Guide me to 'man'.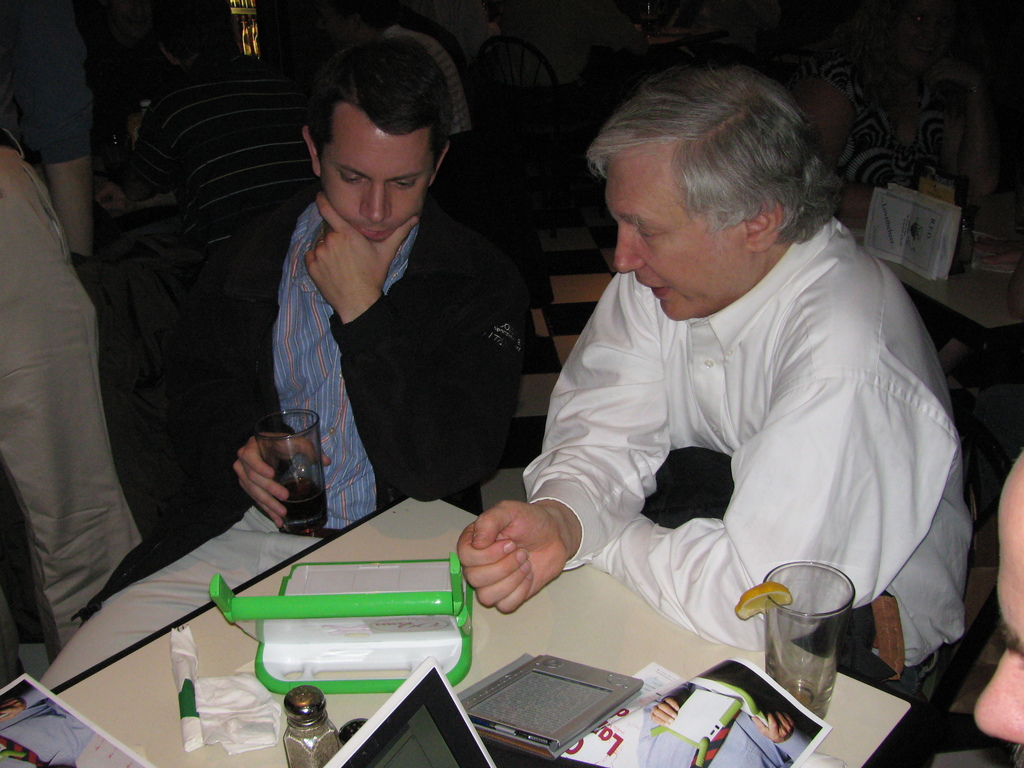
Guidance: (left=59, top=29, right=522, bottom=717).
